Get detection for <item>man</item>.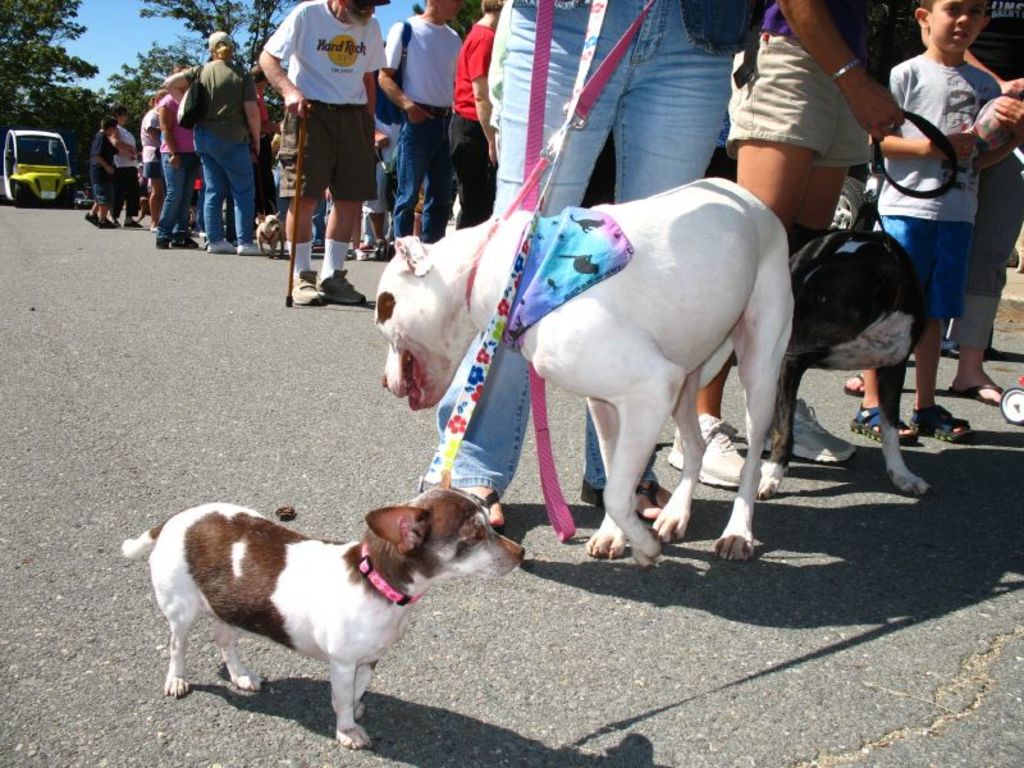
Detection: bbox=[452, 0, 504, 229].
